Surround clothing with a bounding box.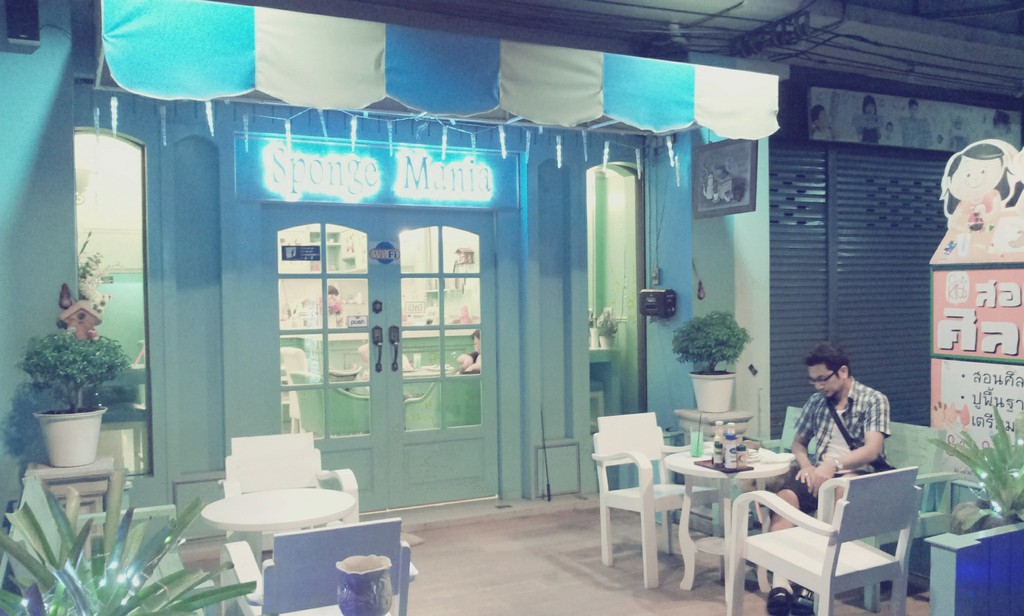
(772, 391, 899, 497).
